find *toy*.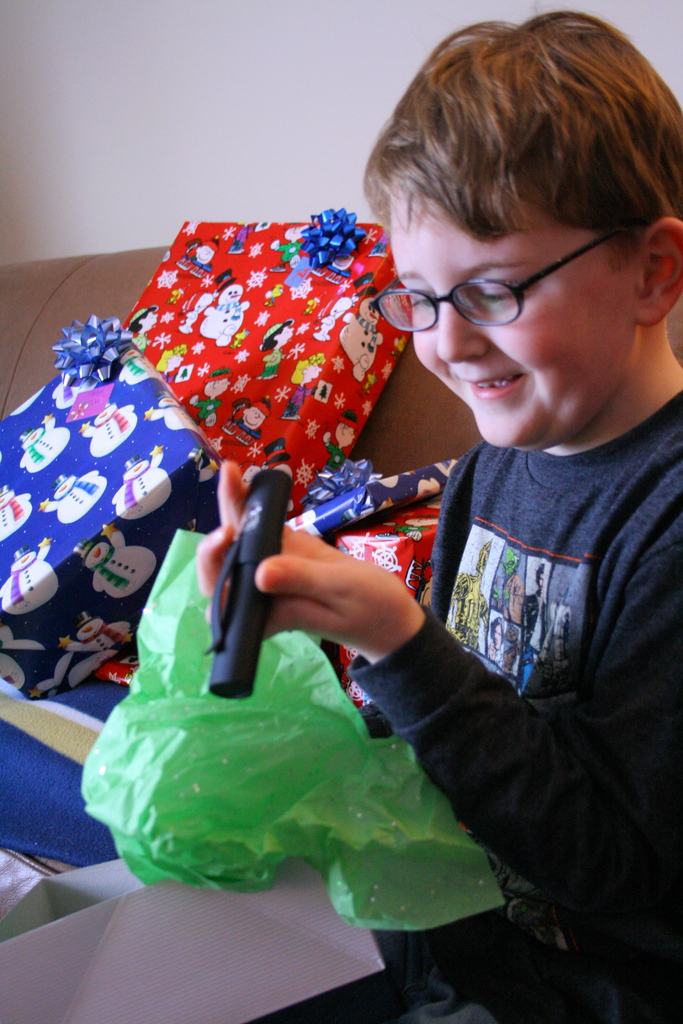
[left=300, top=294, right=325, bottom=317].
